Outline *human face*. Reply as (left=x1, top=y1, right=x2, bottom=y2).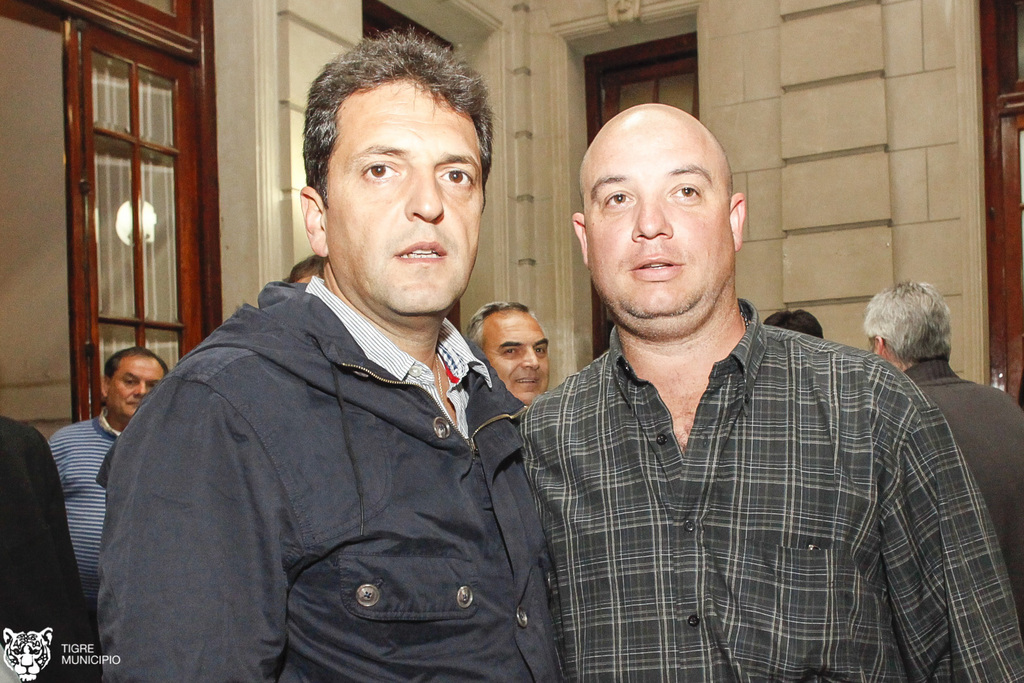
(left=110, top=352, right=165, bottom=420).
